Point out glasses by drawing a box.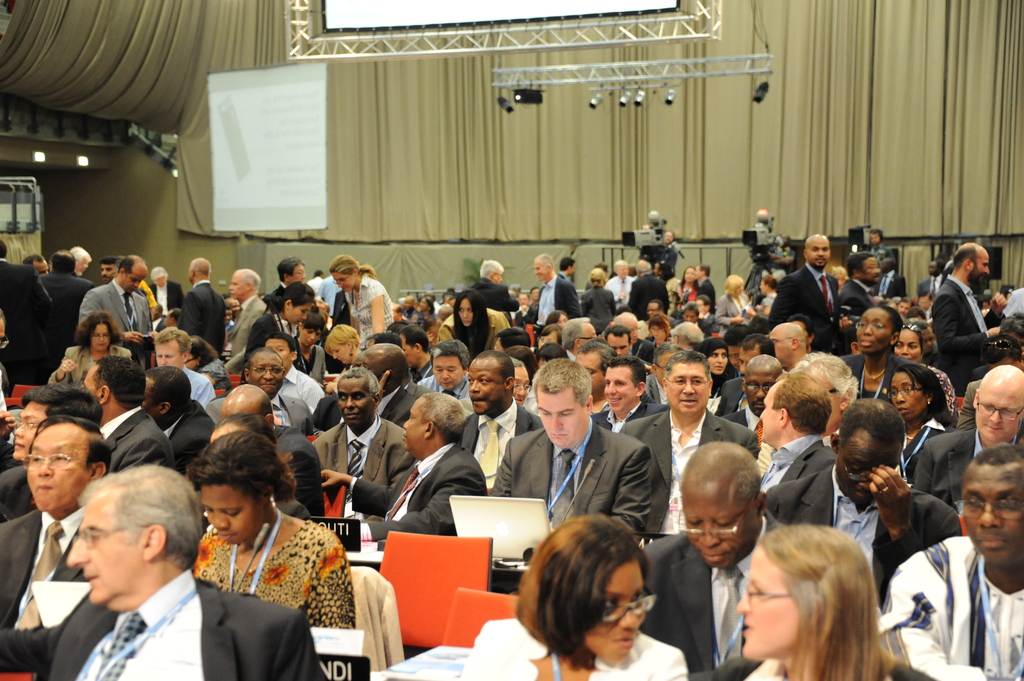
bbox=(675, 493, 756, 543).
